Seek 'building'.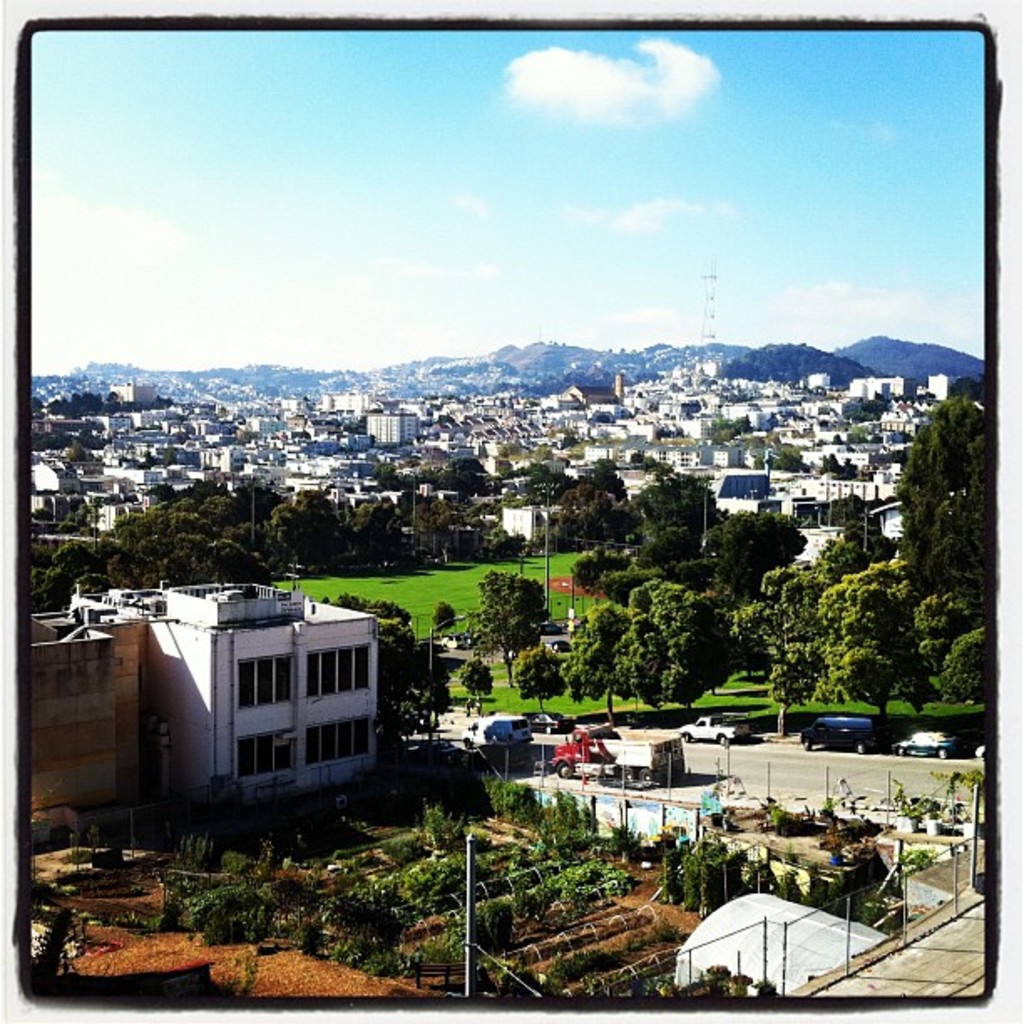
[499,505,556,544].
